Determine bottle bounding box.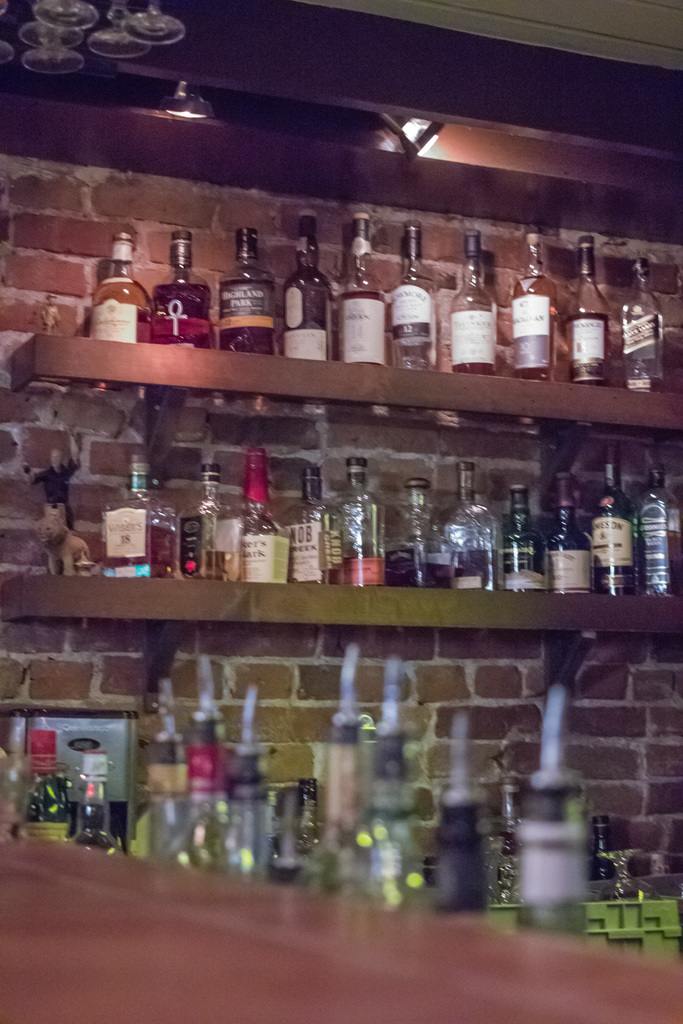
Determined: 100, 447, 179, 582.
